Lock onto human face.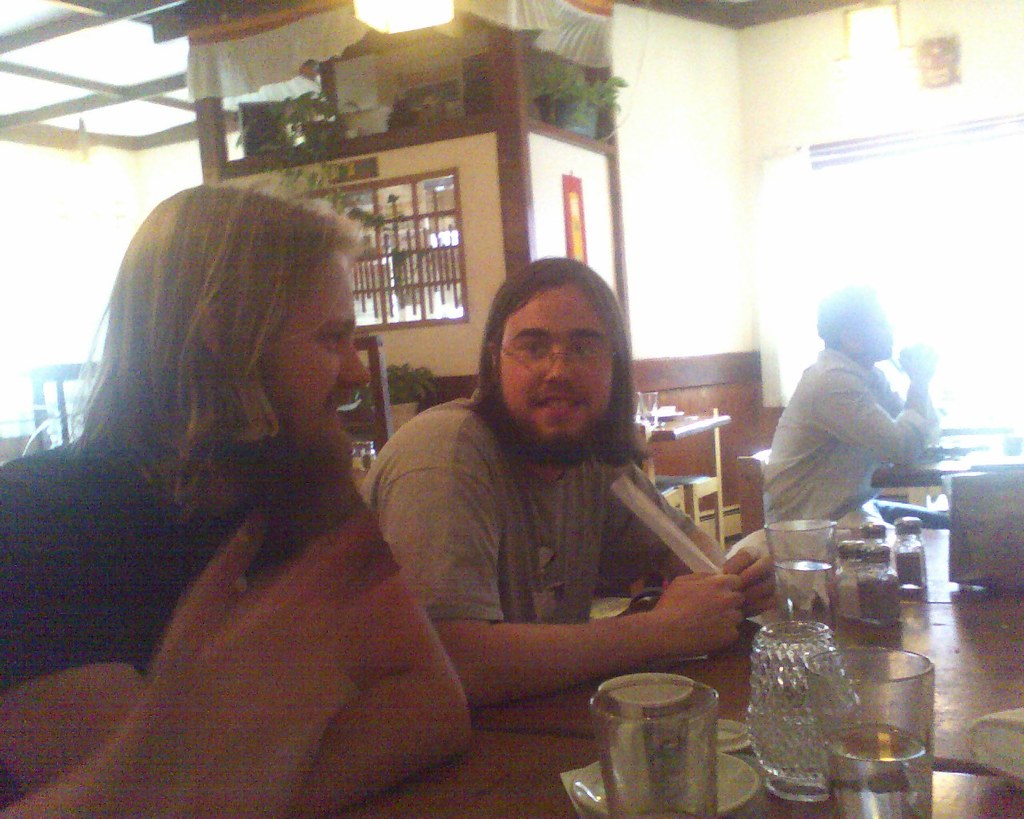
Locked: bbox=[273, 256, 370, 437].
